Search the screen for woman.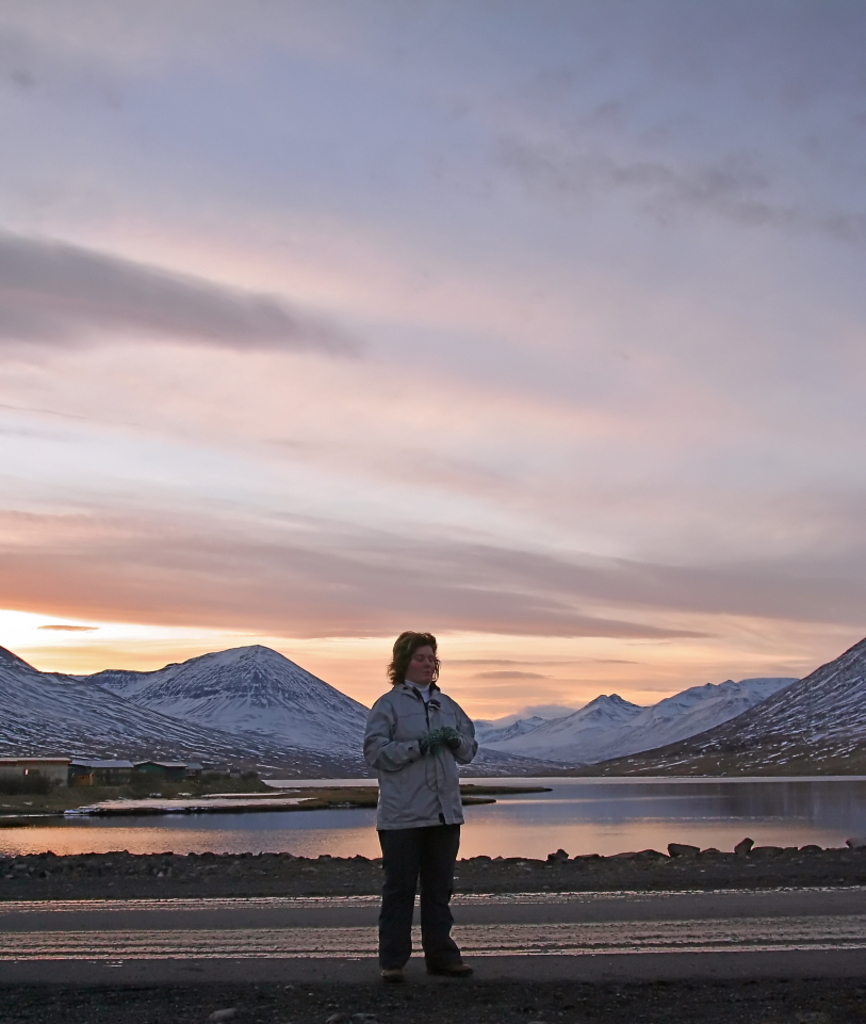
Found at 364, 629, 485, 985.
